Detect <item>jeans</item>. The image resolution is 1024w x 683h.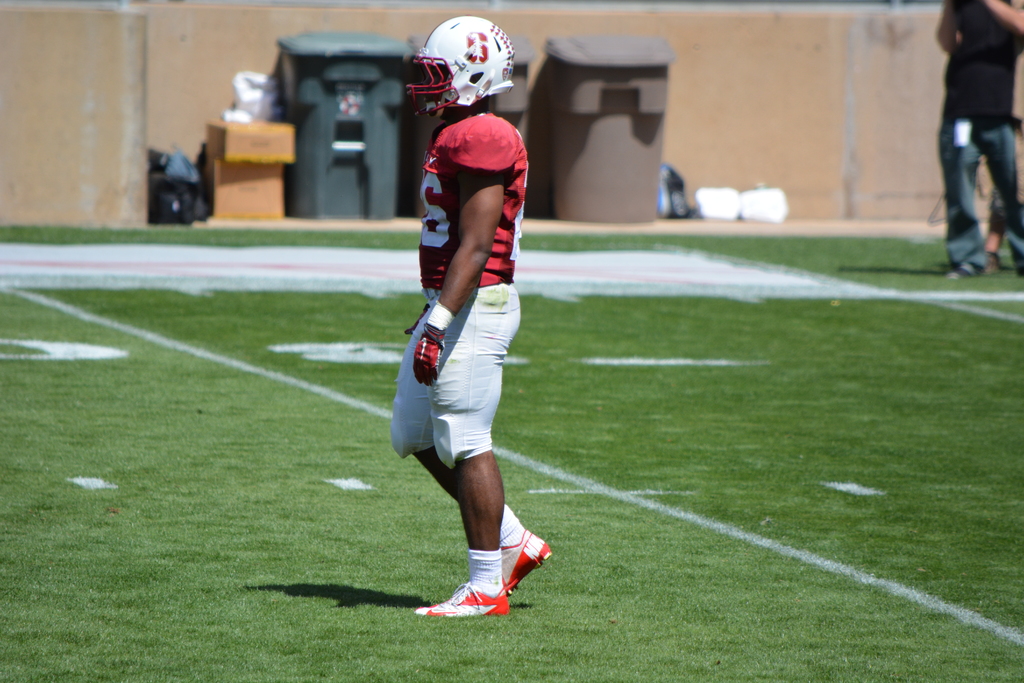
l=946, t=97, r=1007, b=259.
